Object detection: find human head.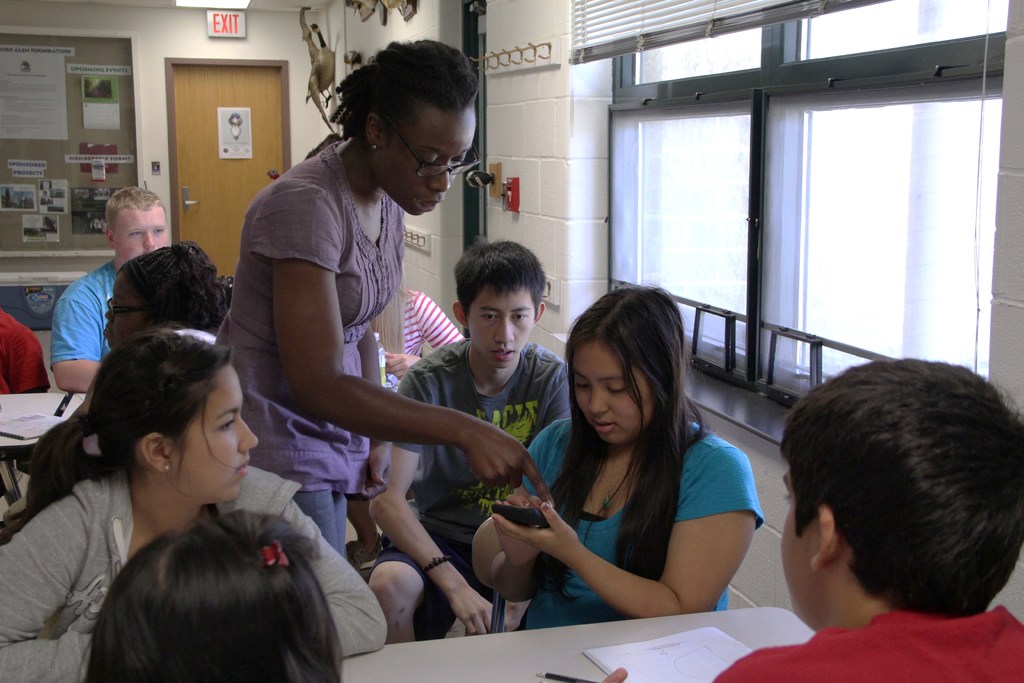
BBox(88, 506, 341, 682).
